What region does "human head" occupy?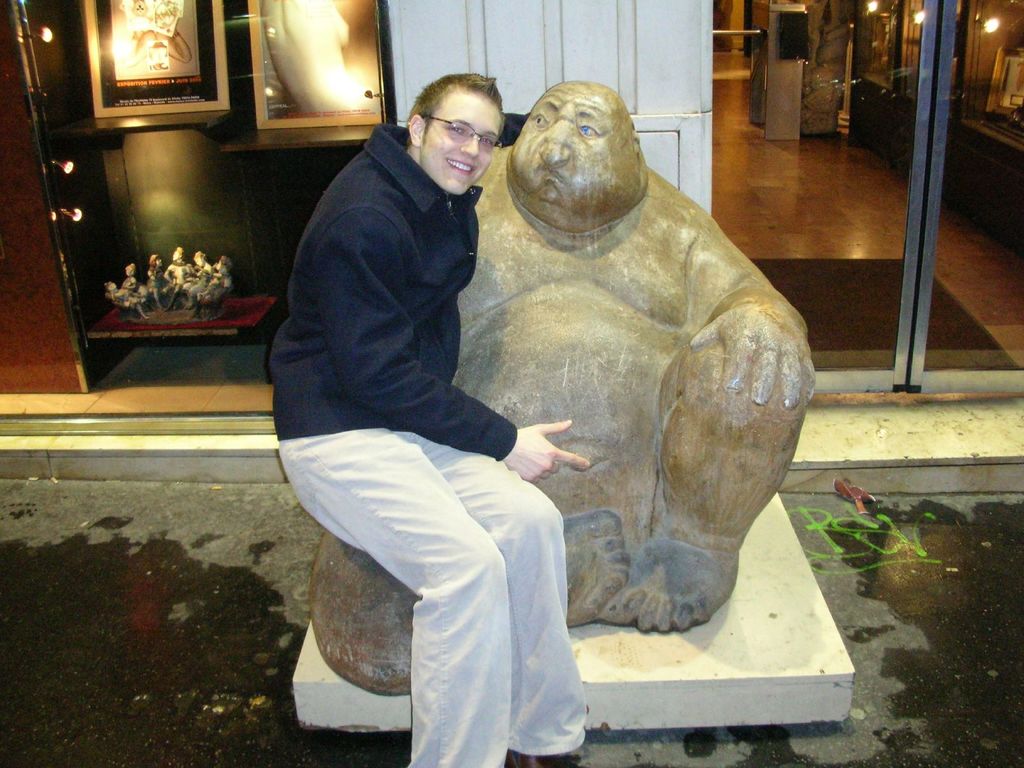
[496,69,648,235].
